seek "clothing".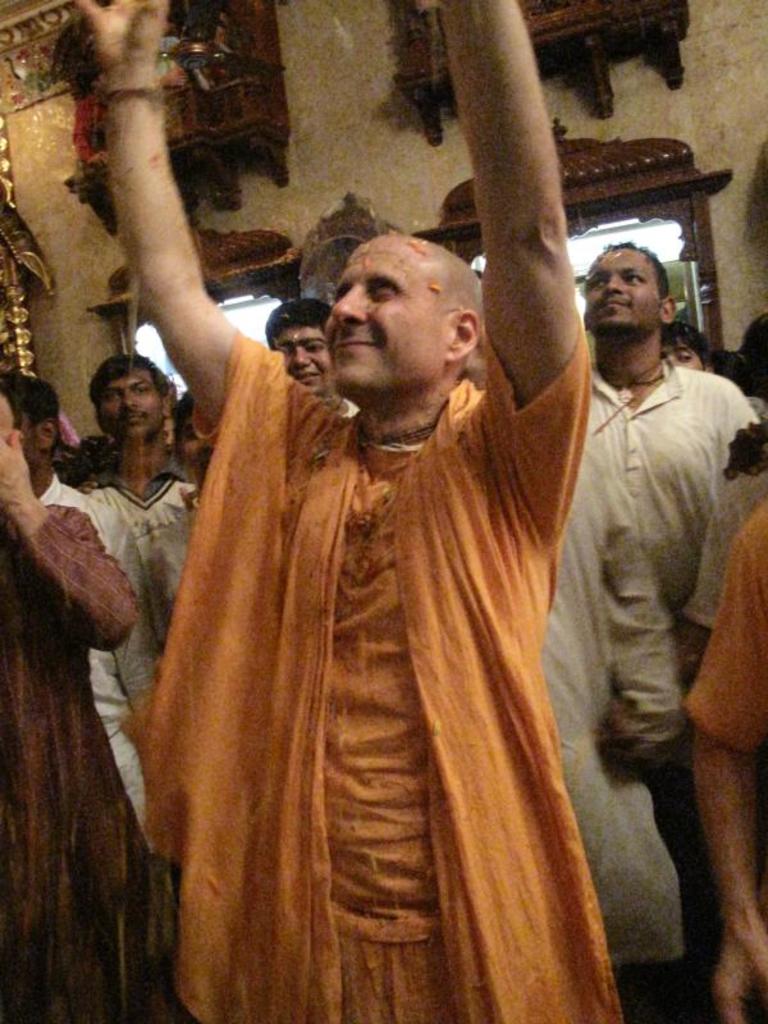
541,358,767,1023.
